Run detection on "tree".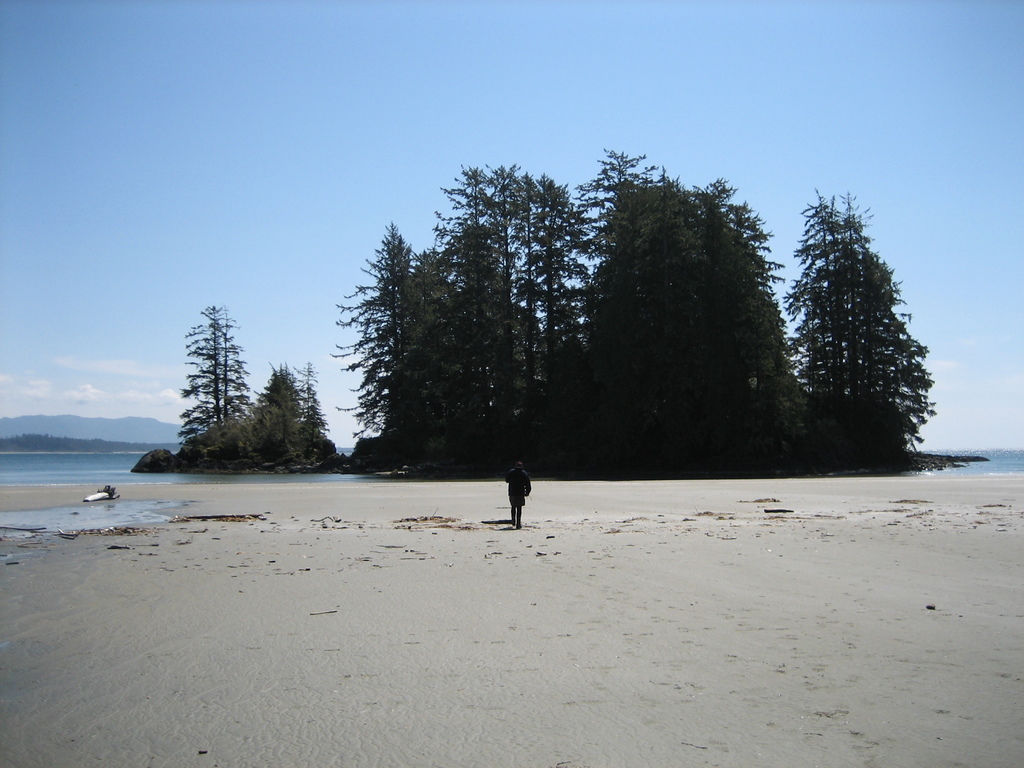
Result: [248, 353, 329, 471].
